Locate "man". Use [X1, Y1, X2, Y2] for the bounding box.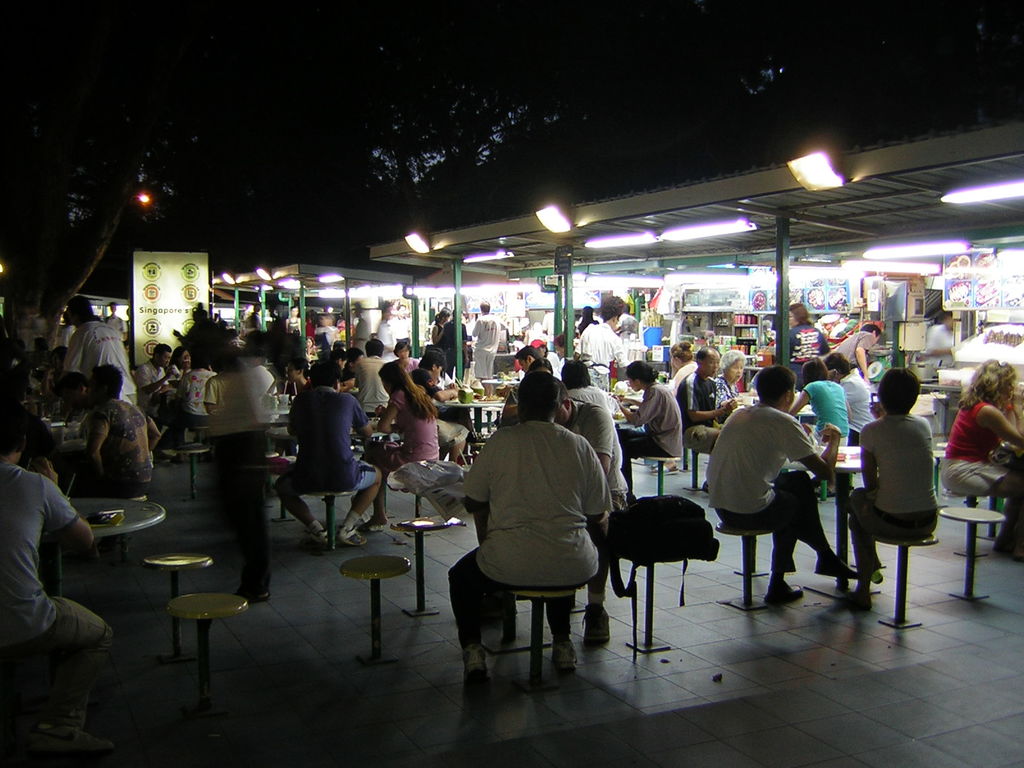
[272, 359, 385, 551].
